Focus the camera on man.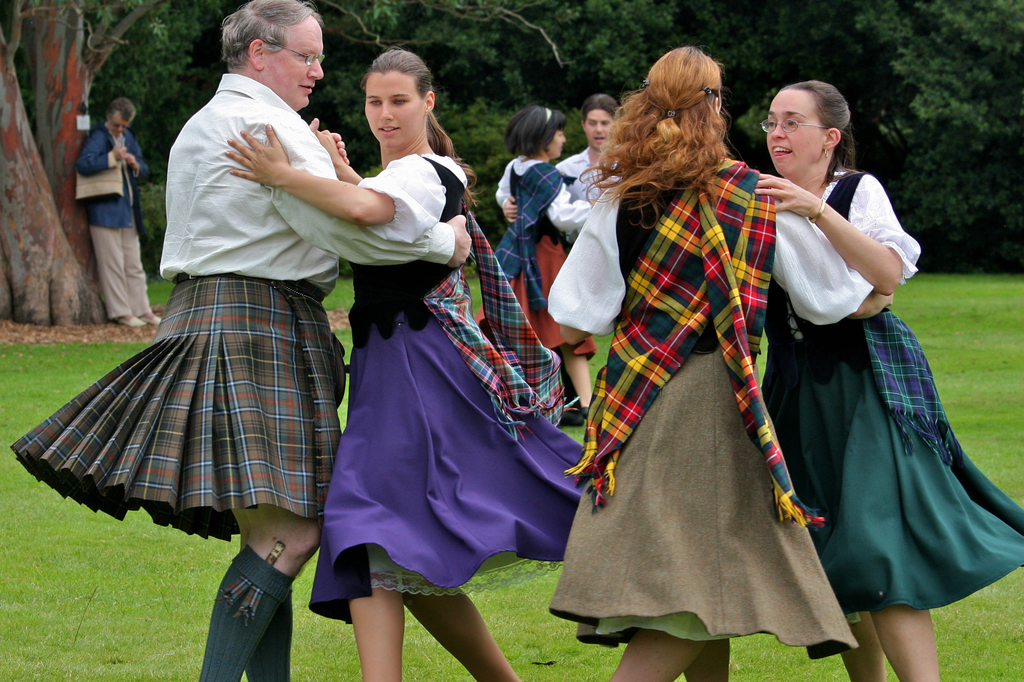
Focus region: {"left": 15, "top": 0, "right": 471, "bottom": 681}.
